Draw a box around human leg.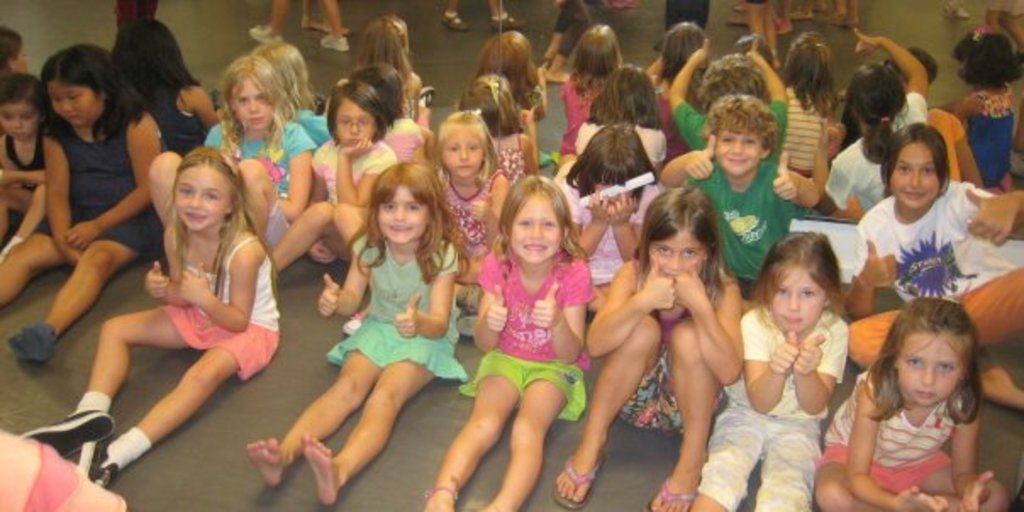
bbox(763, 422, 812, 510).
